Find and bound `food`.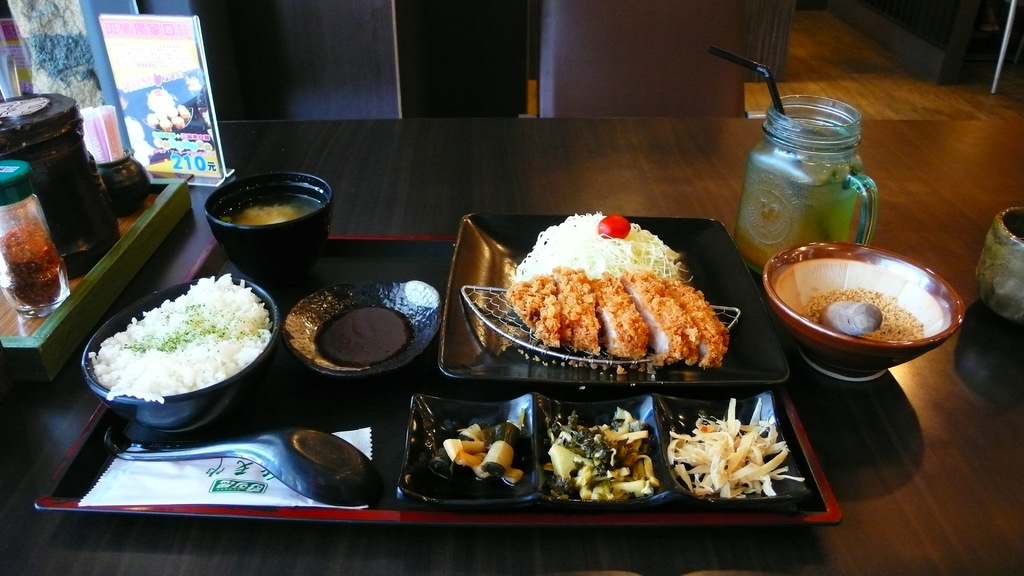
Bound: 502 205 732 372.
